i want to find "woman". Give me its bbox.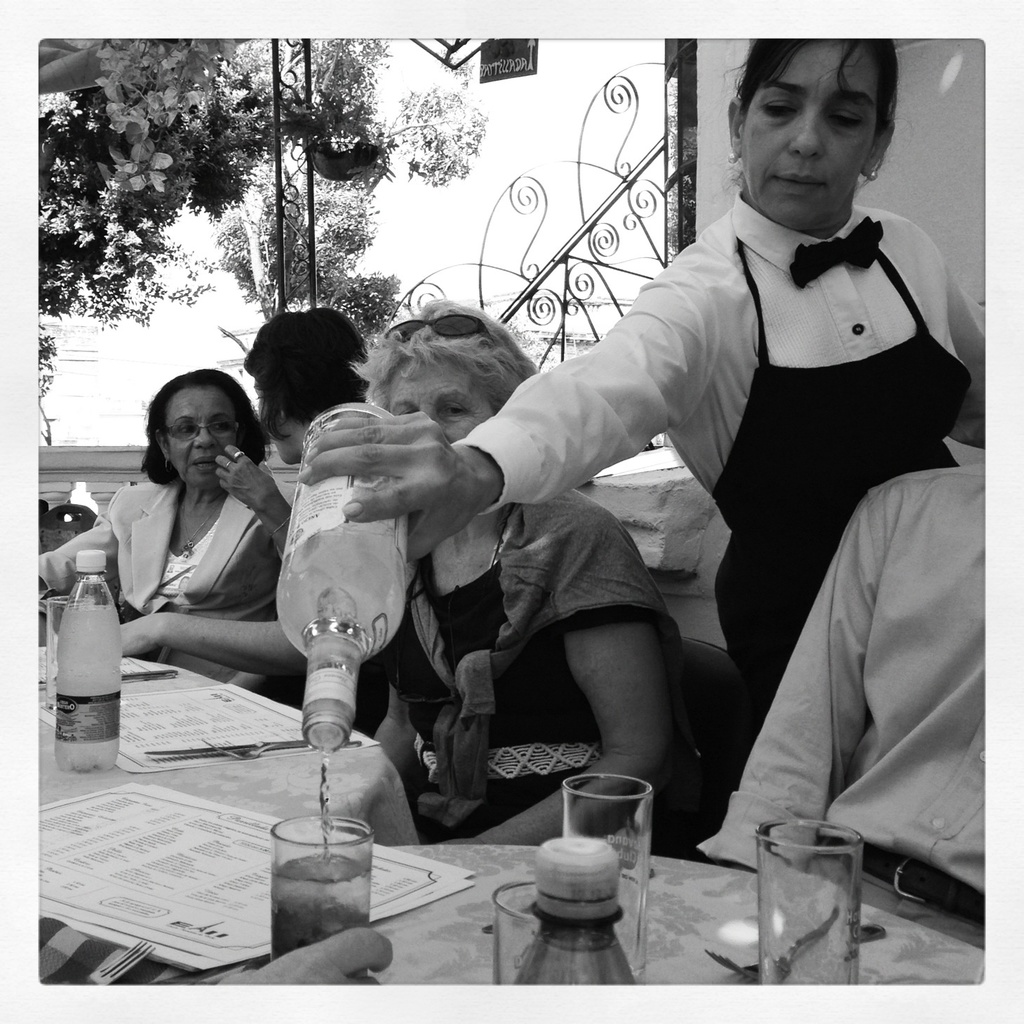
{"left": 60, "top": 349, "right": 315, "bottom": 741}.
